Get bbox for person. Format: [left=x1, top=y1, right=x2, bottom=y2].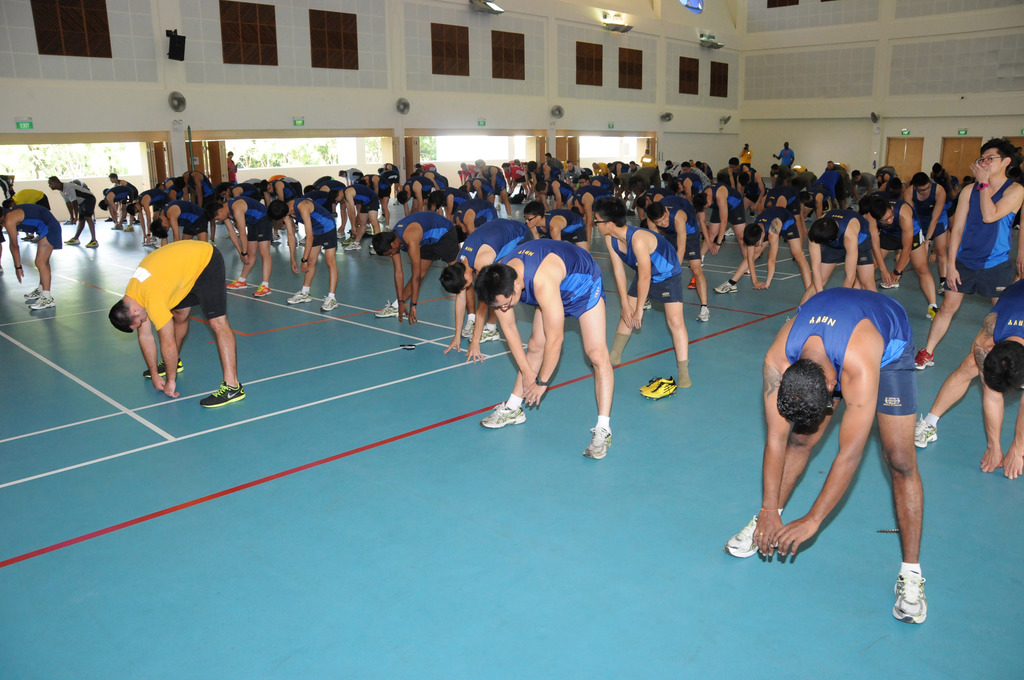
[left=45, top=171, right=99, bottom=252].
